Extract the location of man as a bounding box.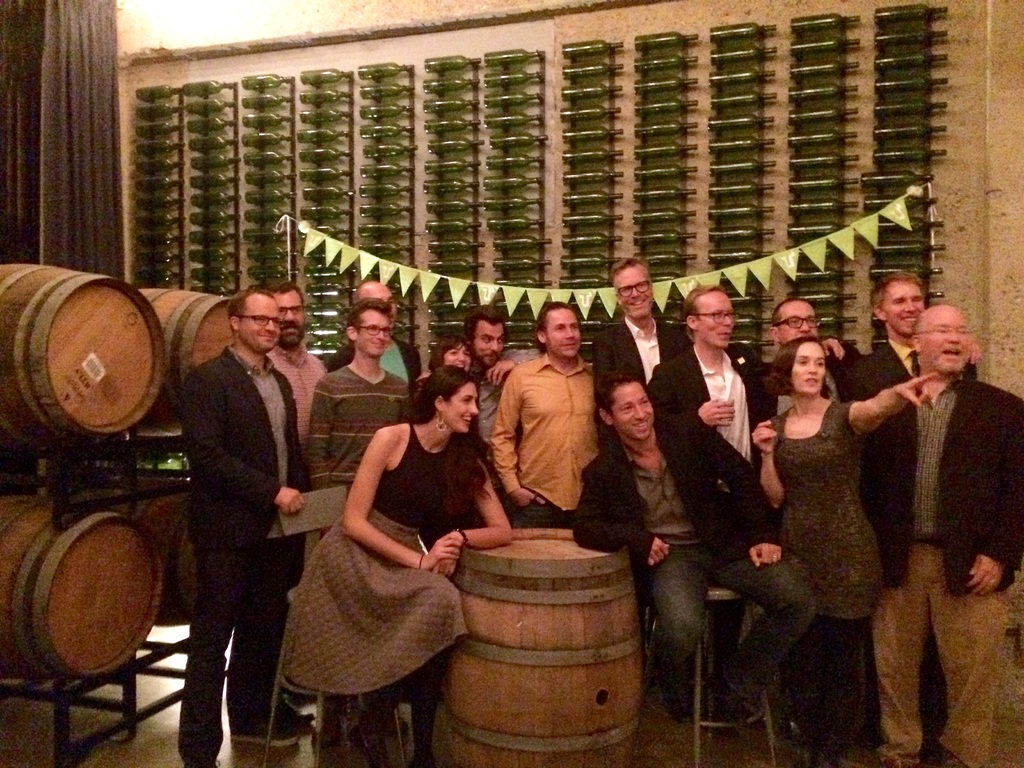
[483, 305, 602, 527].
